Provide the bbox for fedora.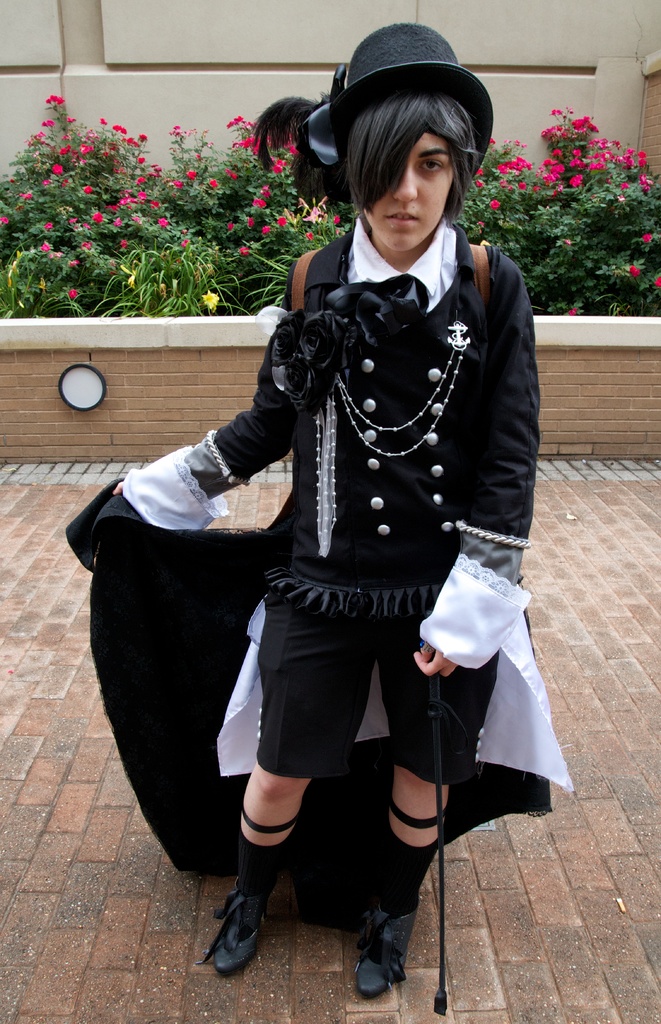
BBox(335, 20, 496, 174).
